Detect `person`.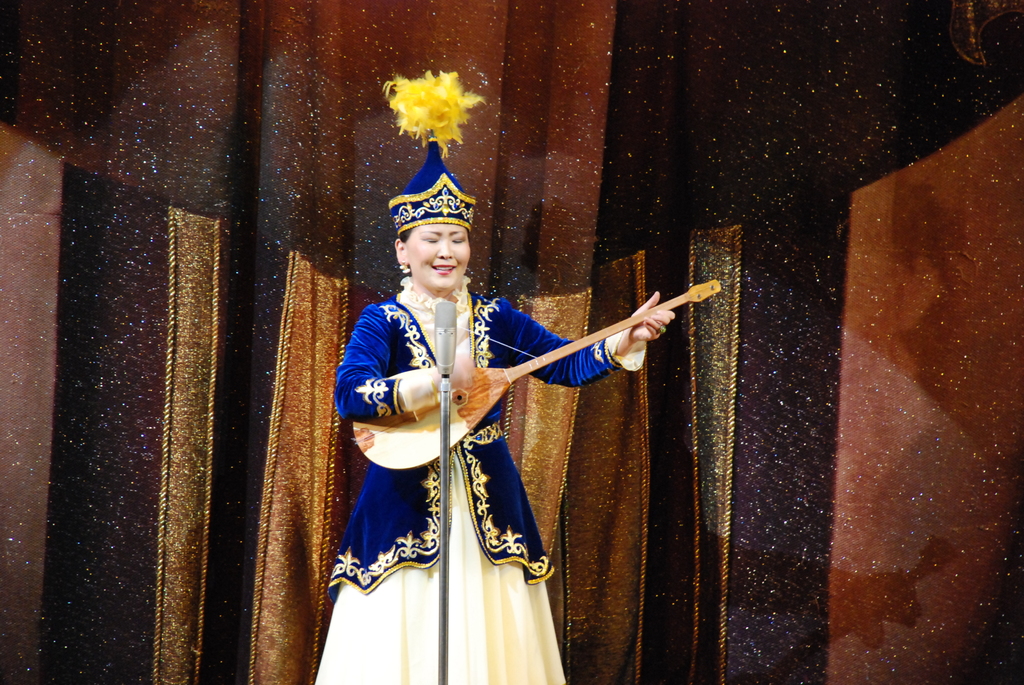
Detected at bbox=(342, 189, 661, 684).
